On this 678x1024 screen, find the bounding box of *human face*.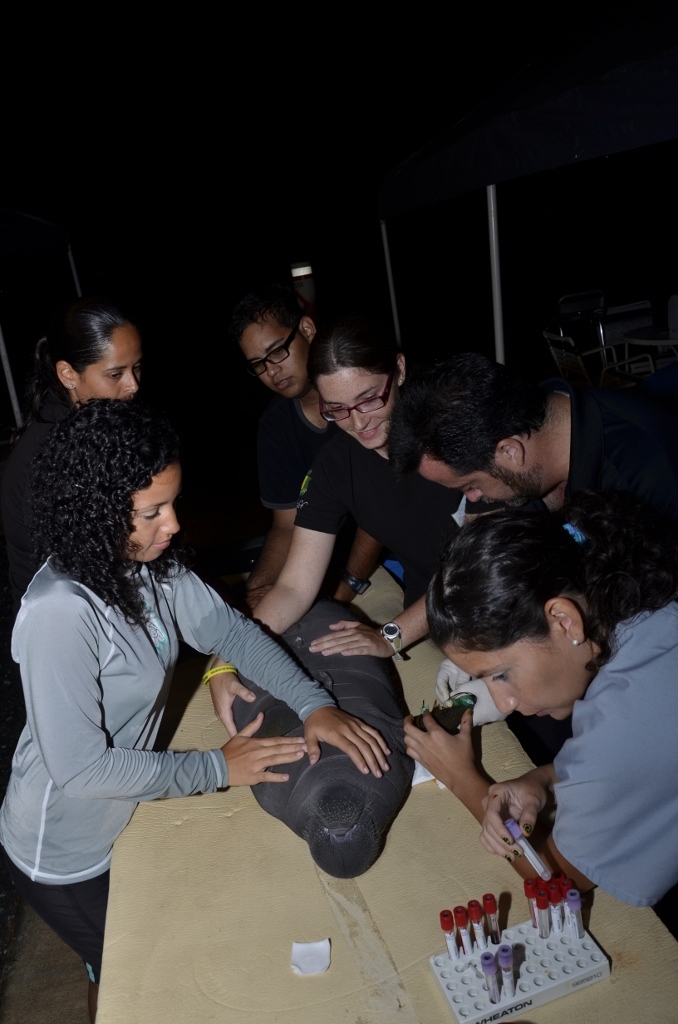
Bounding box: x1=236, y1=309, x2=321, y2=396.
